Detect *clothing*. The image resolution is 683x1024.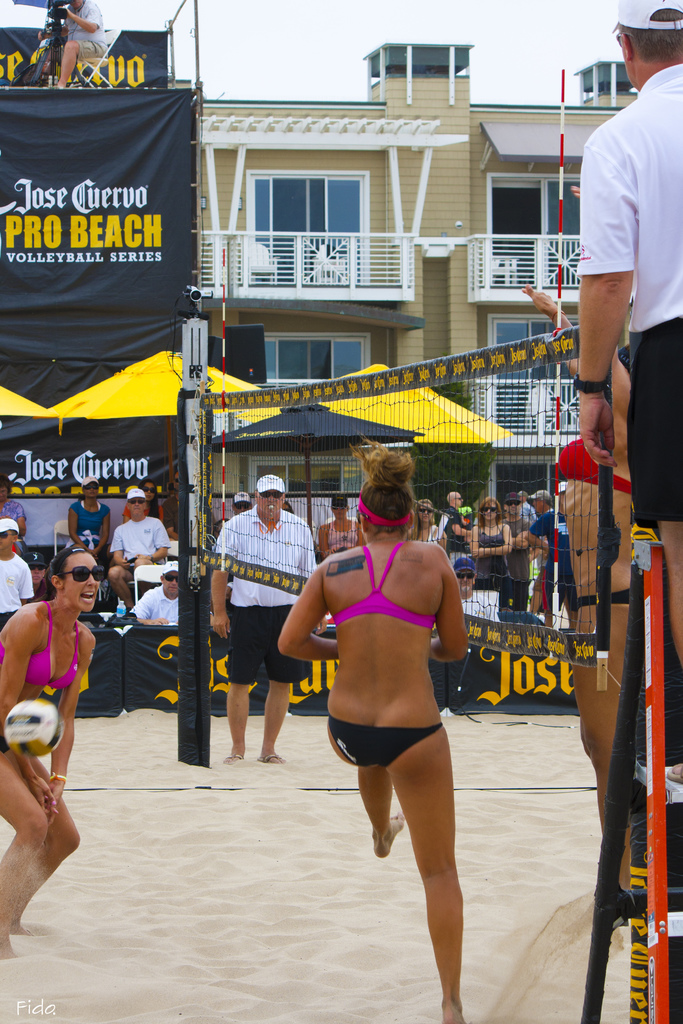
<box>329,516,357,551</box>.
